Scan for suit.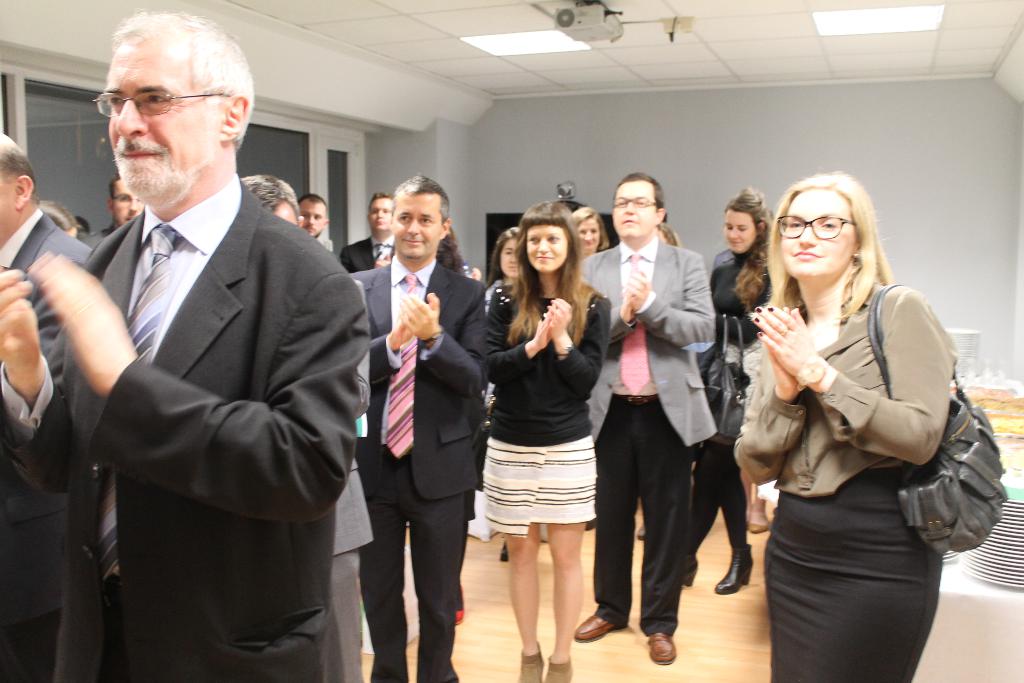
Scan result: x1=0, y1=174, x2=367, y2=682.
